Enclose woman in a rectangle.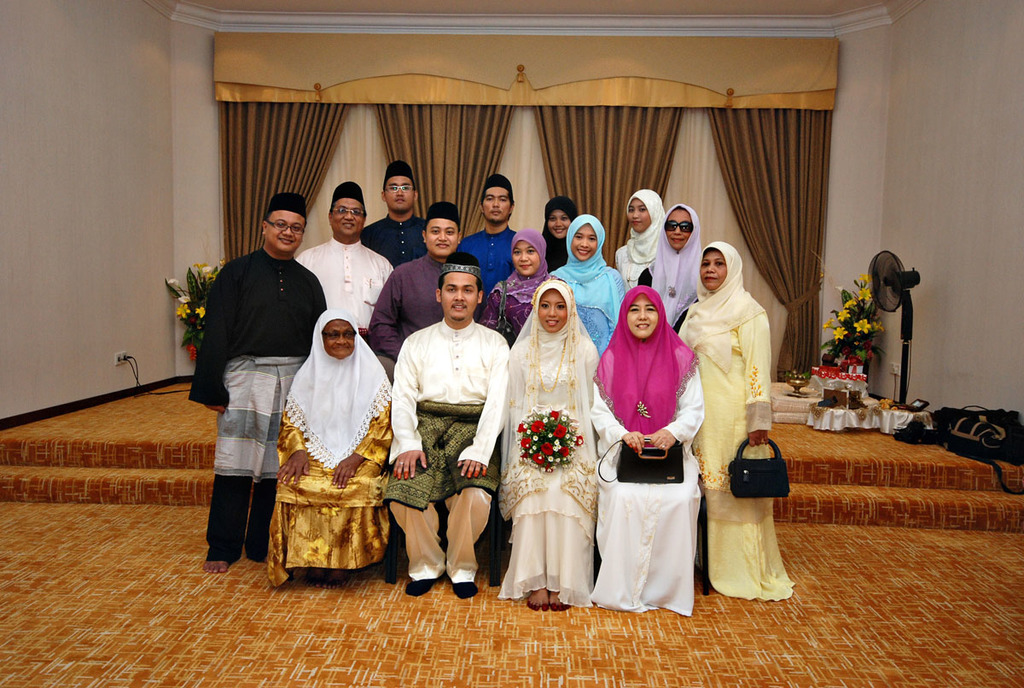
bbox(486, 224, 556, 340).
